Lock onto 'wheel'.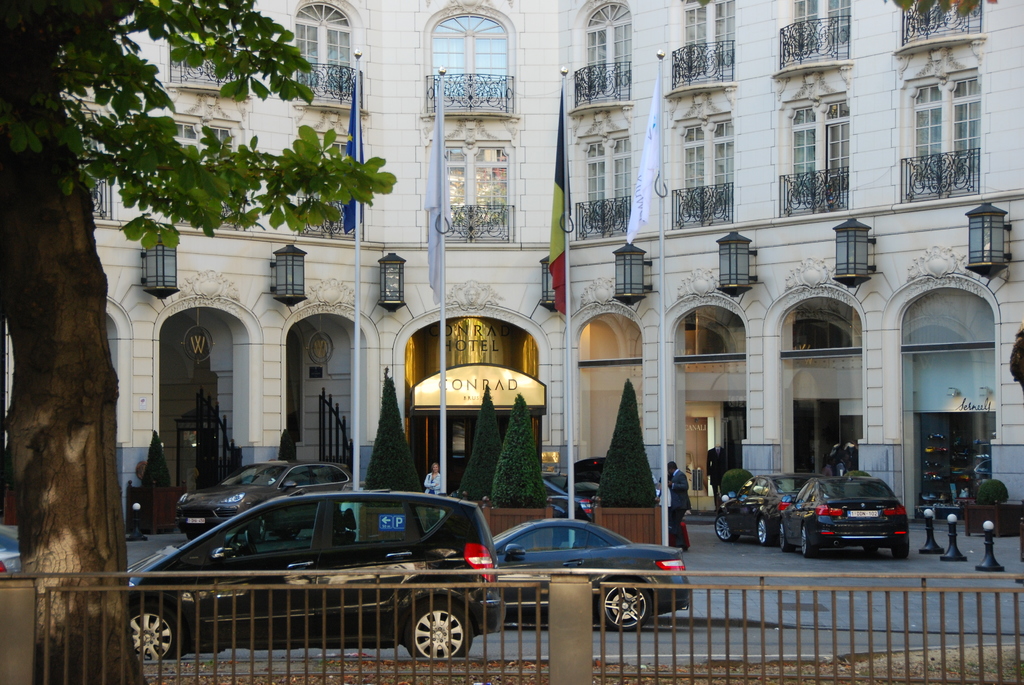
Locked: l=893, t=539, r=911, b=559.
